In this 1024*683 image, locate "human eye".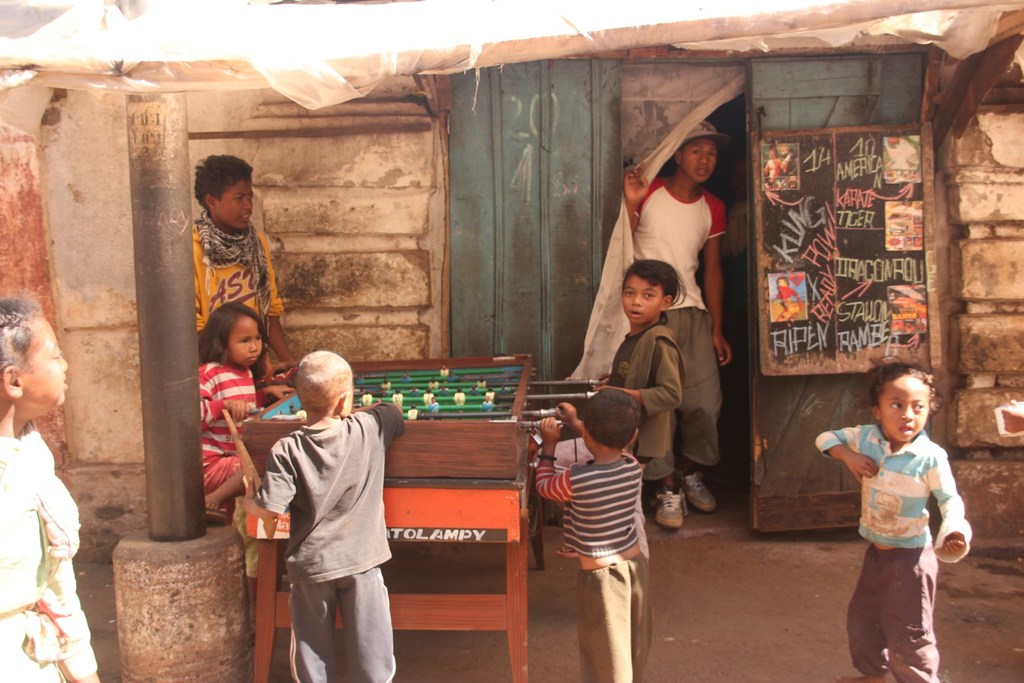
Bounding box: bbox=(709, 148, 716, 158).
